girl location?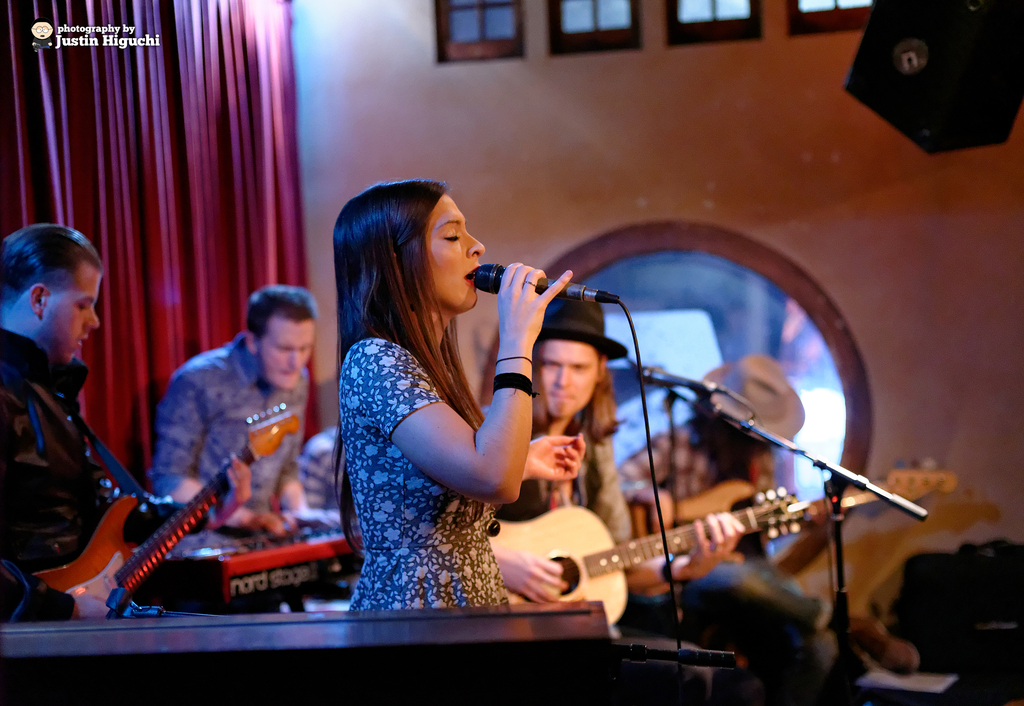
pyautogui.locateOnScreen(335, 182, 573, 609)
